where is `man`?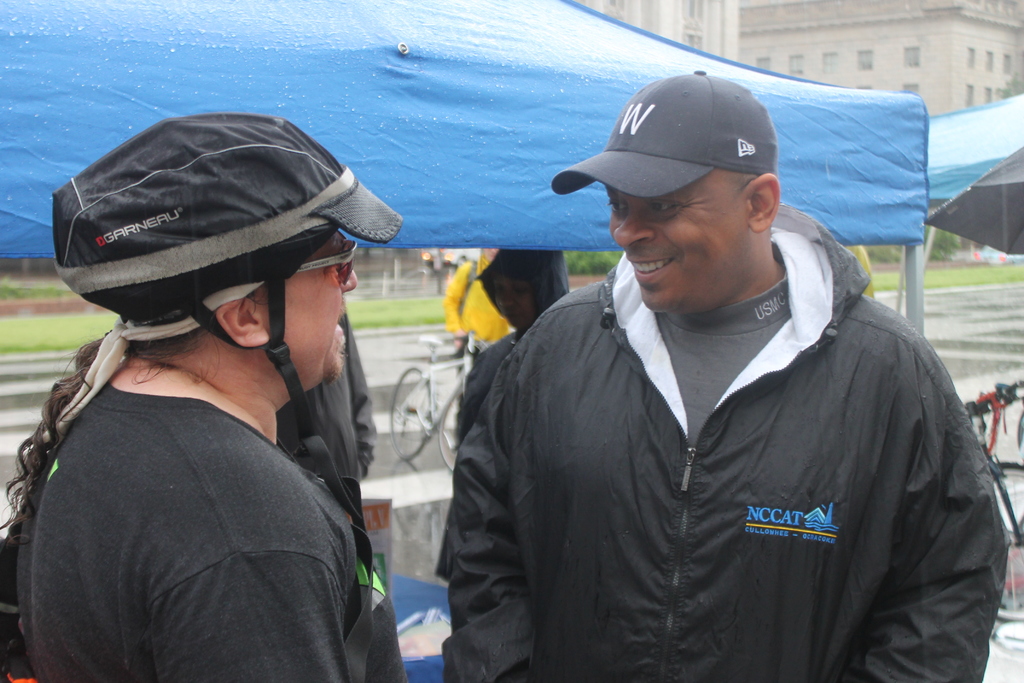
[left=442, top=245, right=519, bottom=359].
